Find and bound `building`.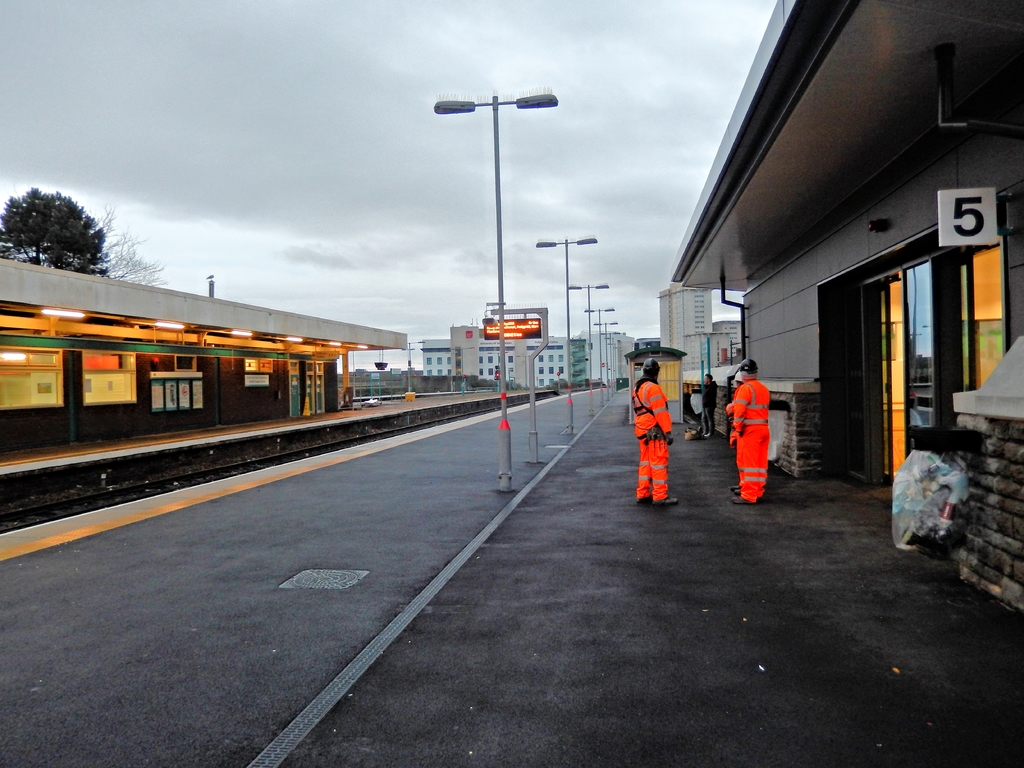
Bound: l=669, t=0, r=1023, b=519.
